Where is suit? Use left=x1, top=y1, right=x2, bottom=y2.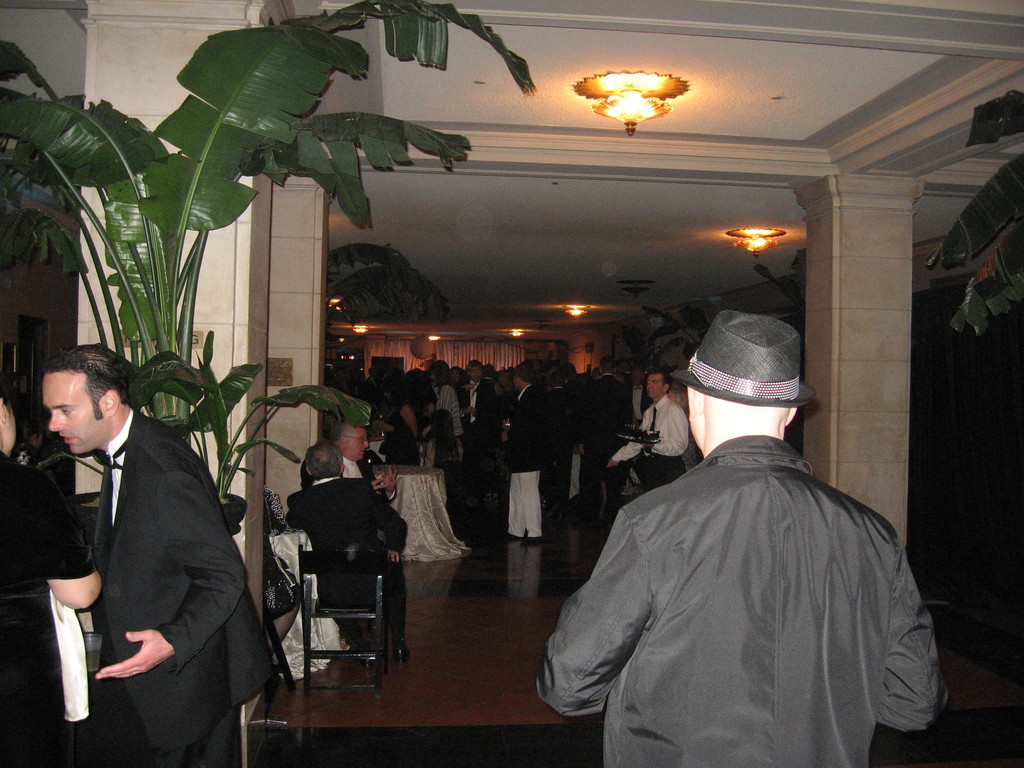
left=302, top=461, right=396, bottom=505.
